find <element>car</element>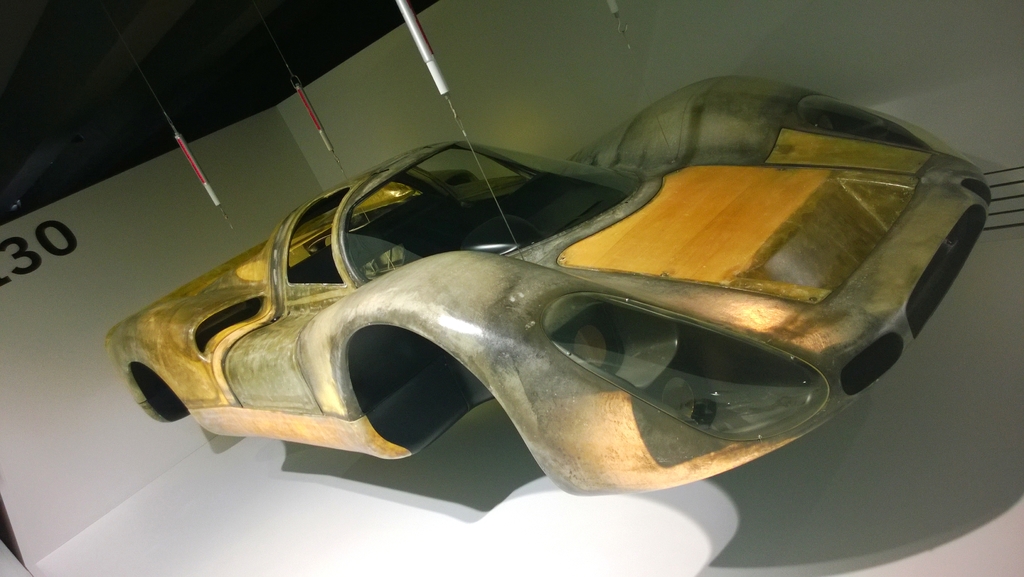
[97, 84, 1023, 508]
